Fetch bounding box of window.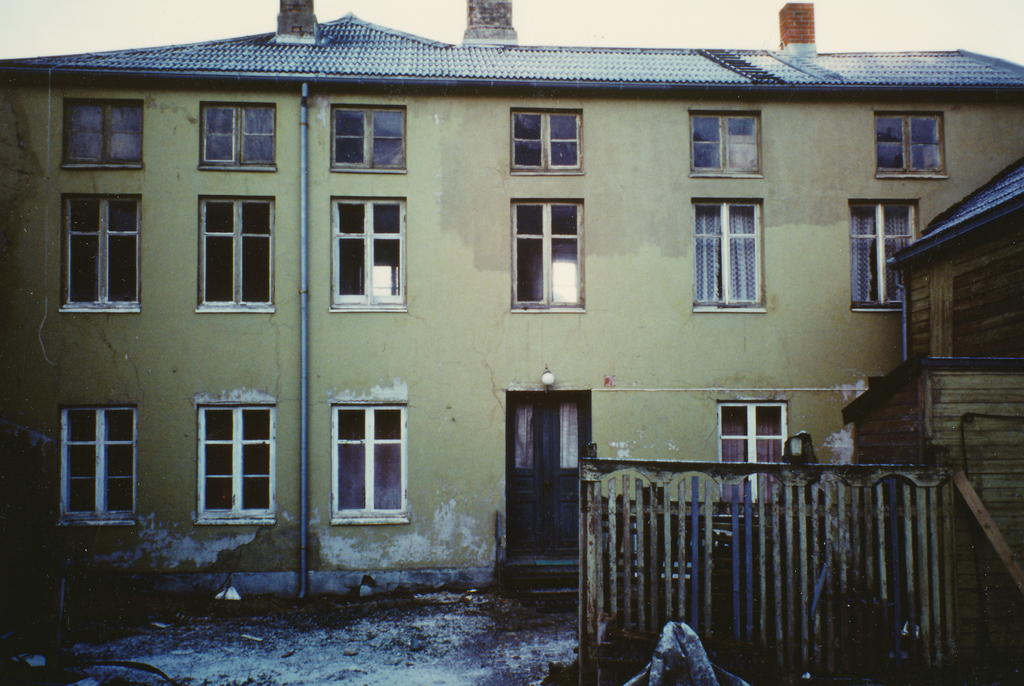
Bbox: <box>200,401,277,524</box>.
